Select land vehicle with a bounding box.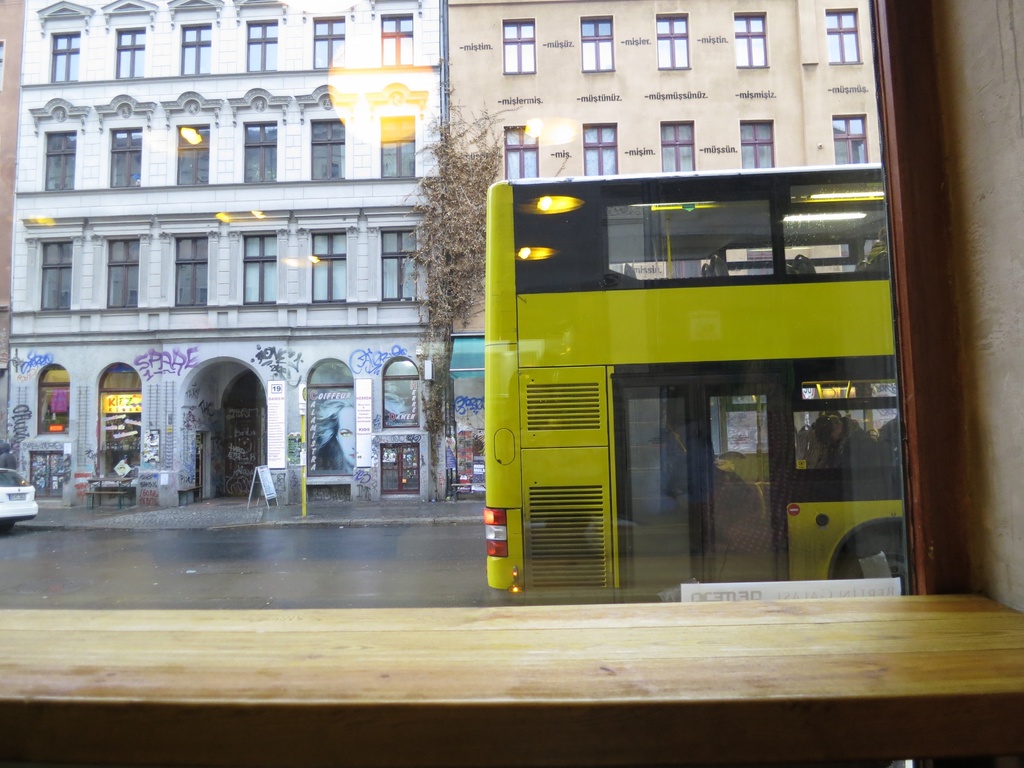
[left=0, top=468, right=38, bottom=540].
